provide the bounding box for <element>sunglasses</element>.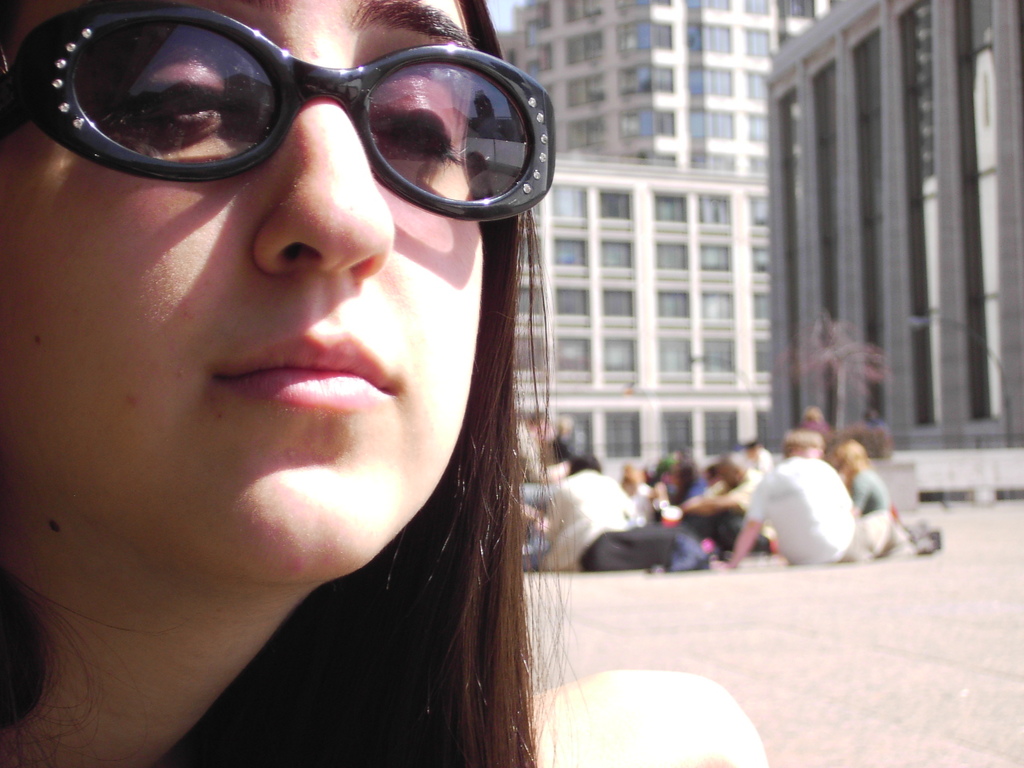
{"x1": 0, "y1": 0, "x2": 554, "y2": 222}.
